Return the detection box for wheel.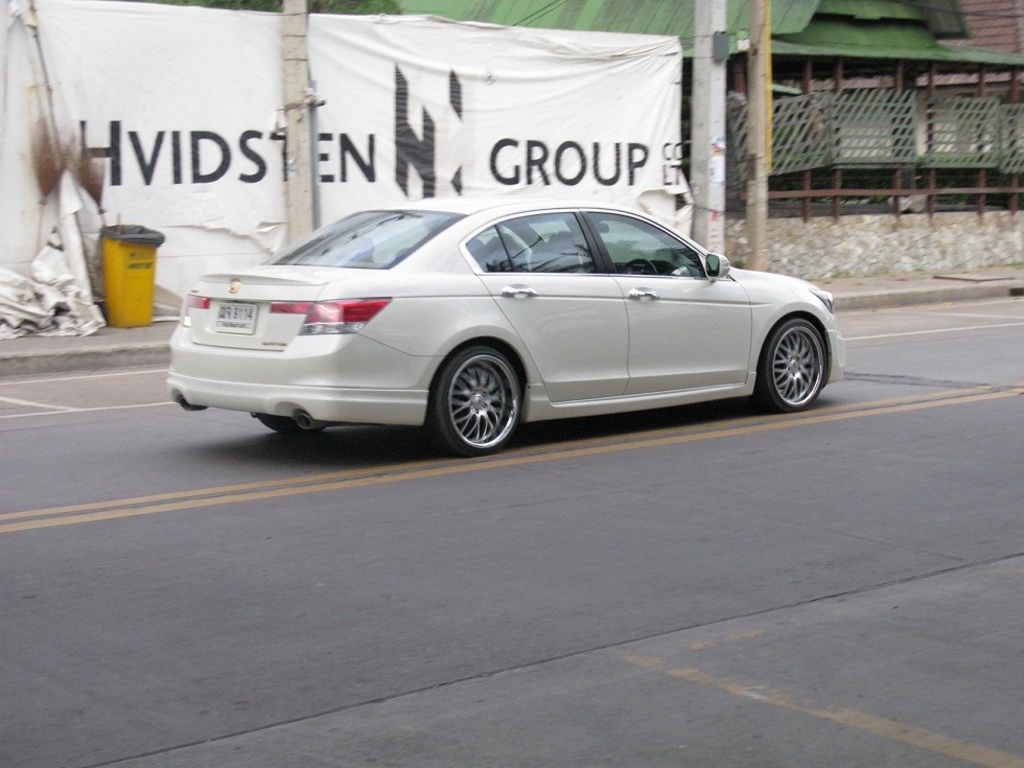
758, 316, 830, 411.
